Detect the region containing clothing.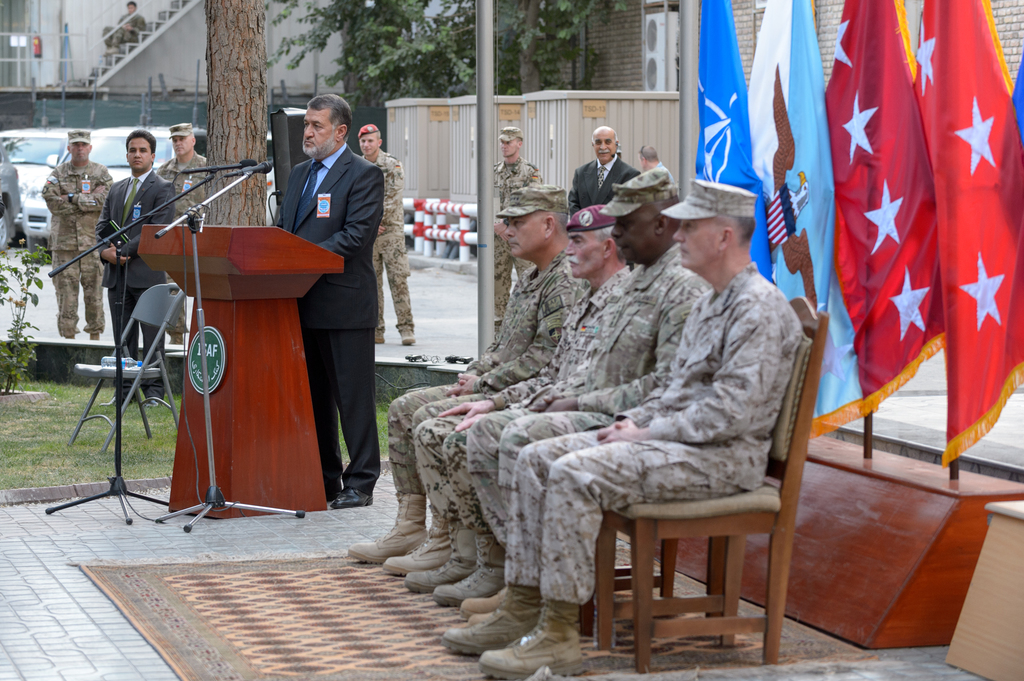
rect(281, 154, 381, 494).
